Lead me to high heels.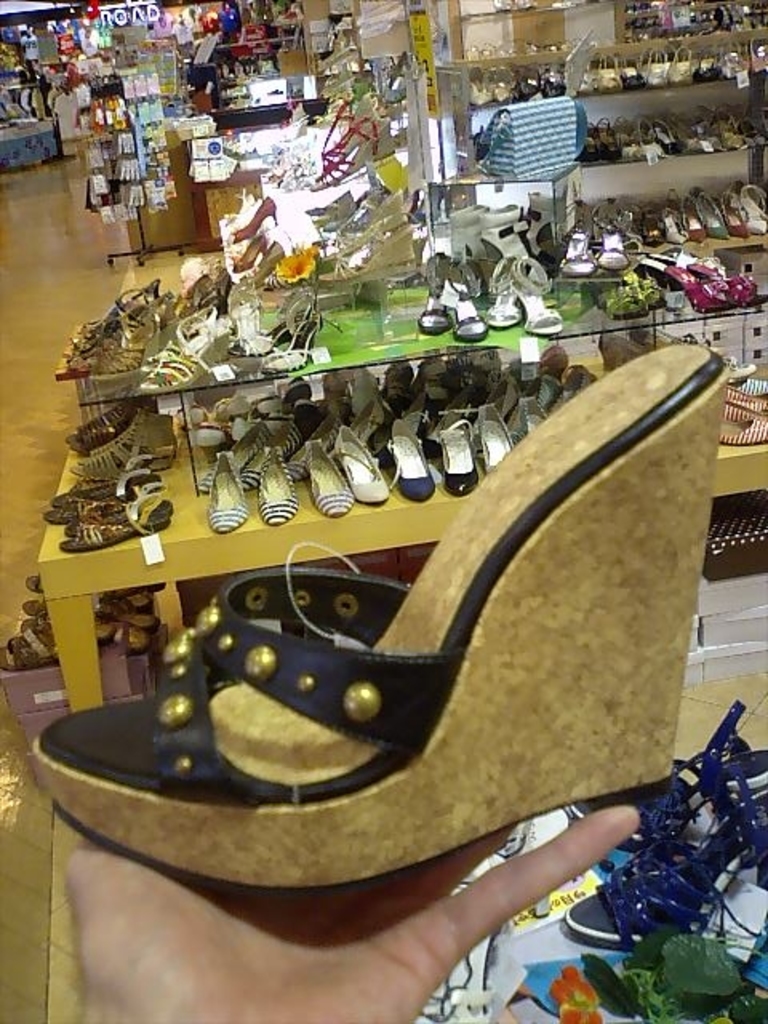
Lead to <bbox>414, 251, 454, 338</bbox>.
